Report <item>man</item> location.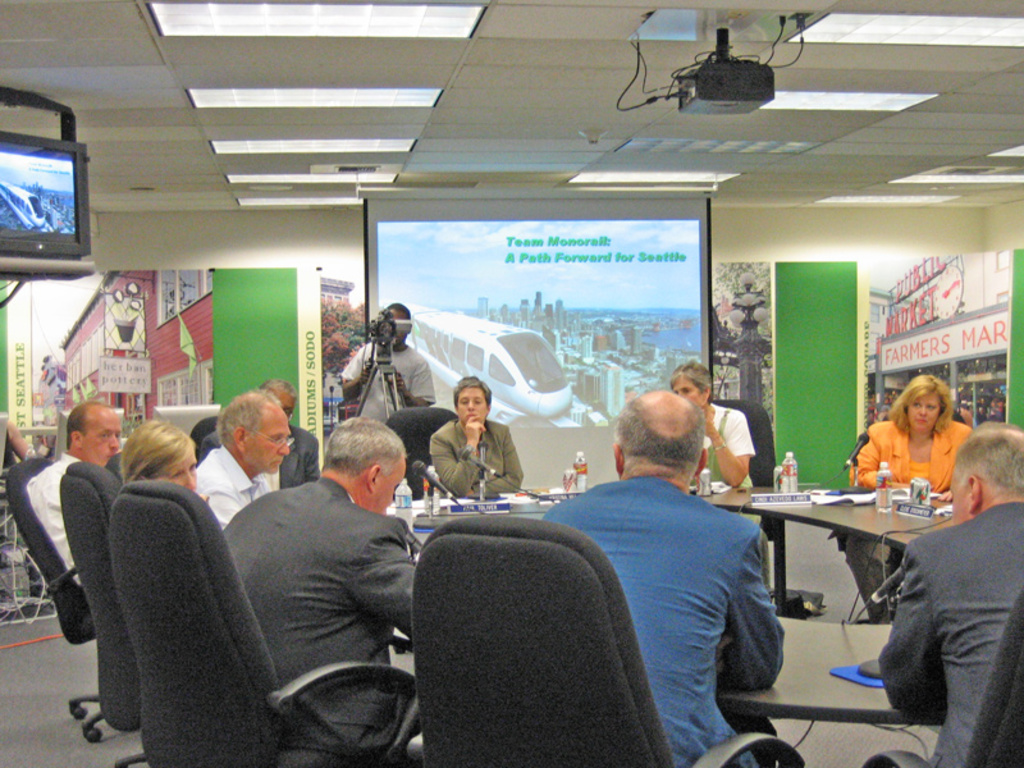
Report: 883, 420, 1023, 767.
